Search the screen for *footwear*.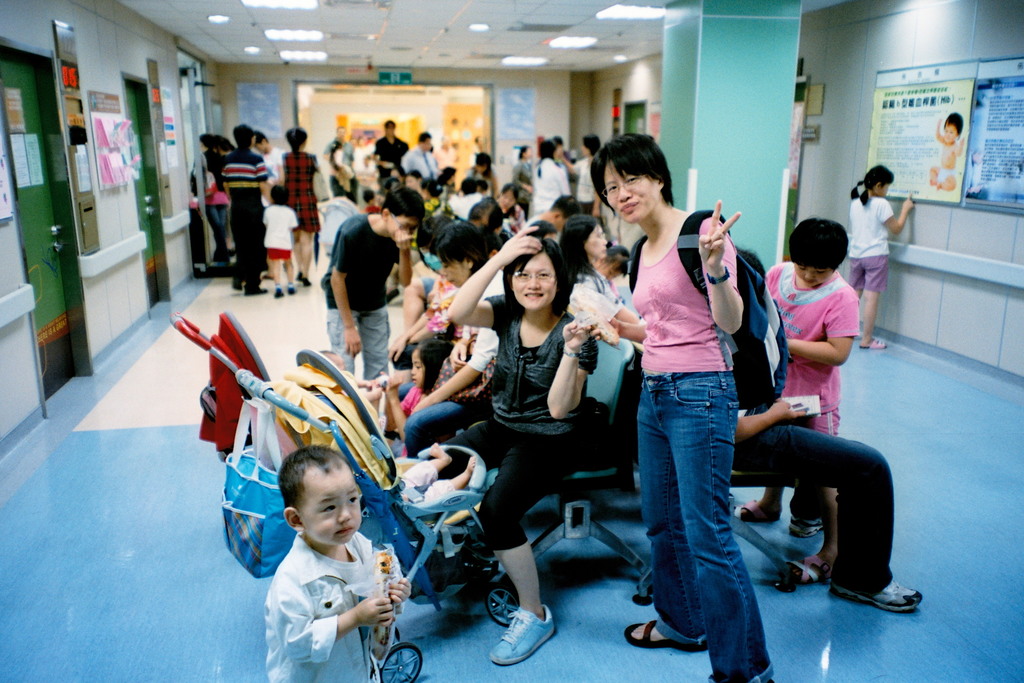
Found at detection(289, 283, 300, 292).
